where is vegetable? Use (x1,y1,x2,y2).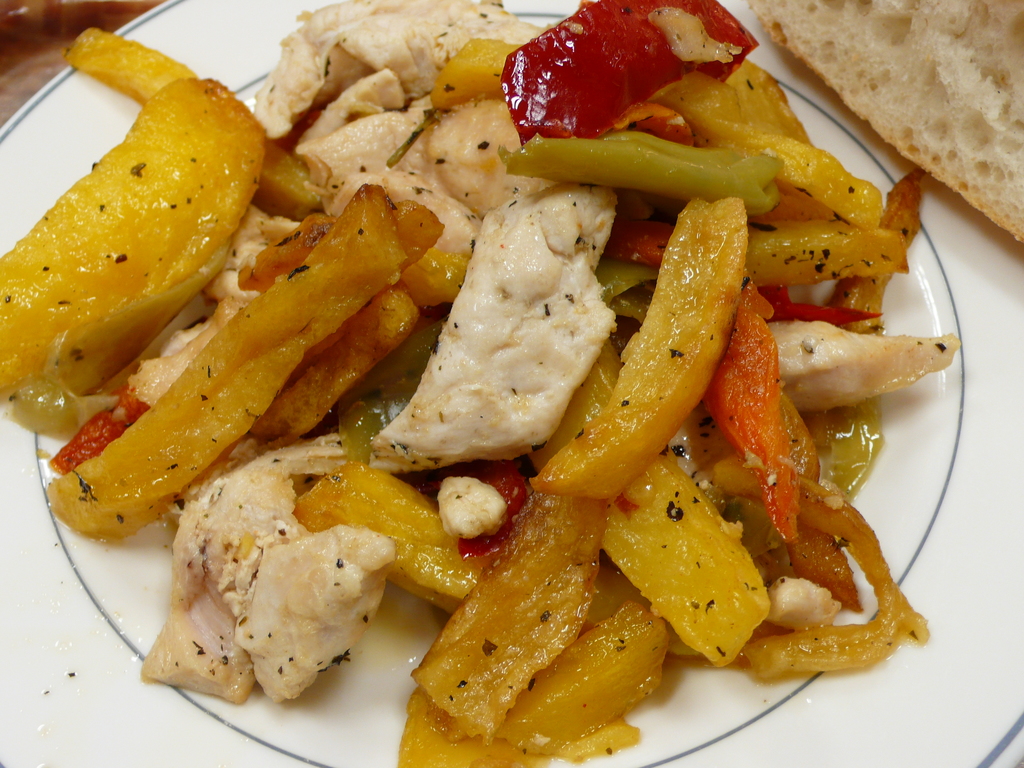
(456,461,528,560).
